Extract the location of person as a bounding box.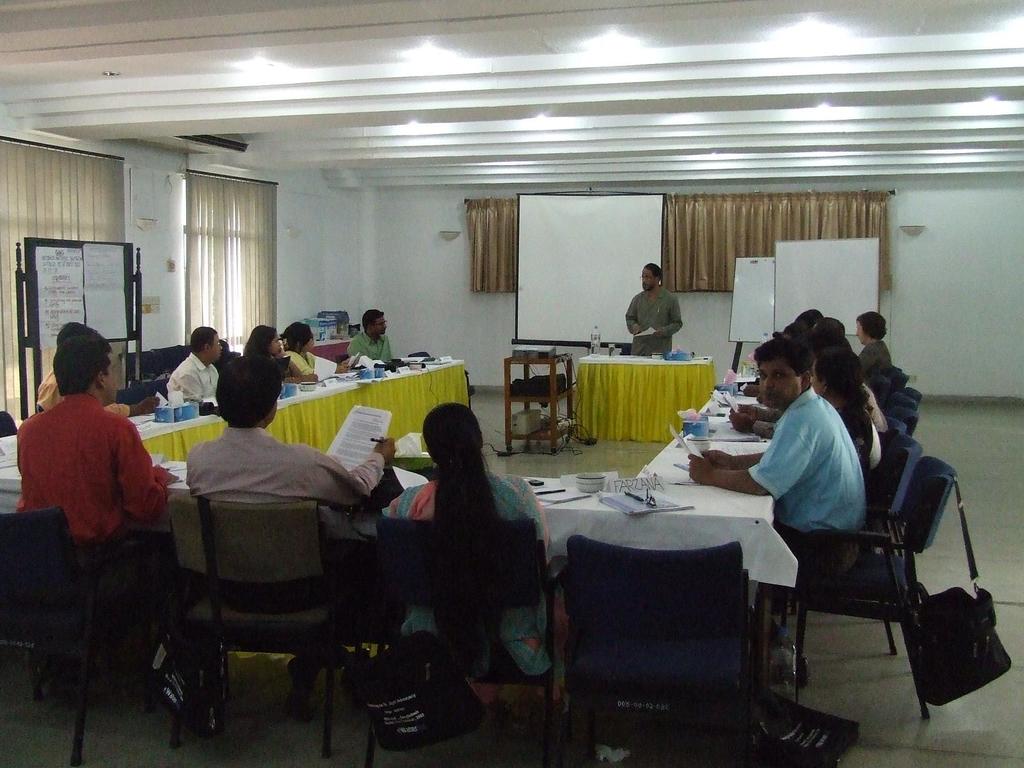
828, 348, 893, 484.
